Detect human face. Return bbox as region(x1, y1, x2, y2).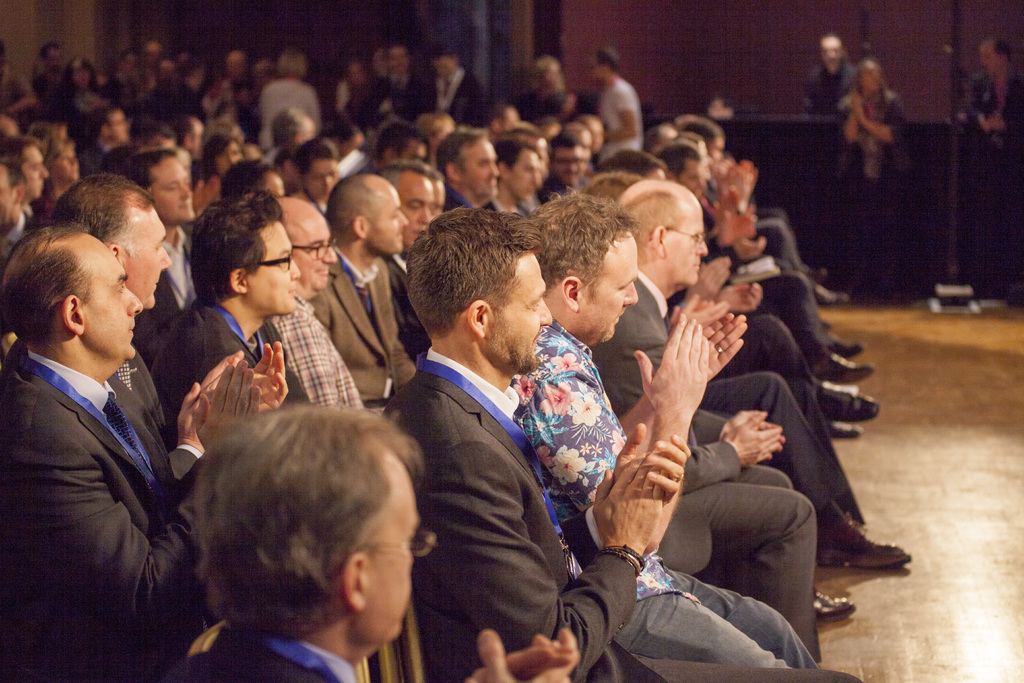
region(583, 230, 640, 340).
